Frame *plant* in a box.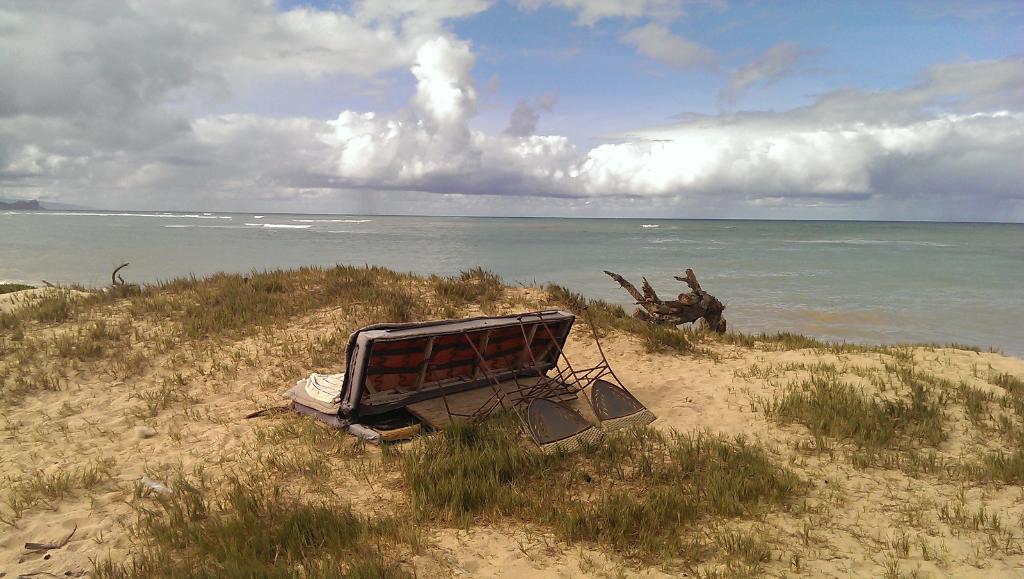
select_region(987, 343, 998, 355).
